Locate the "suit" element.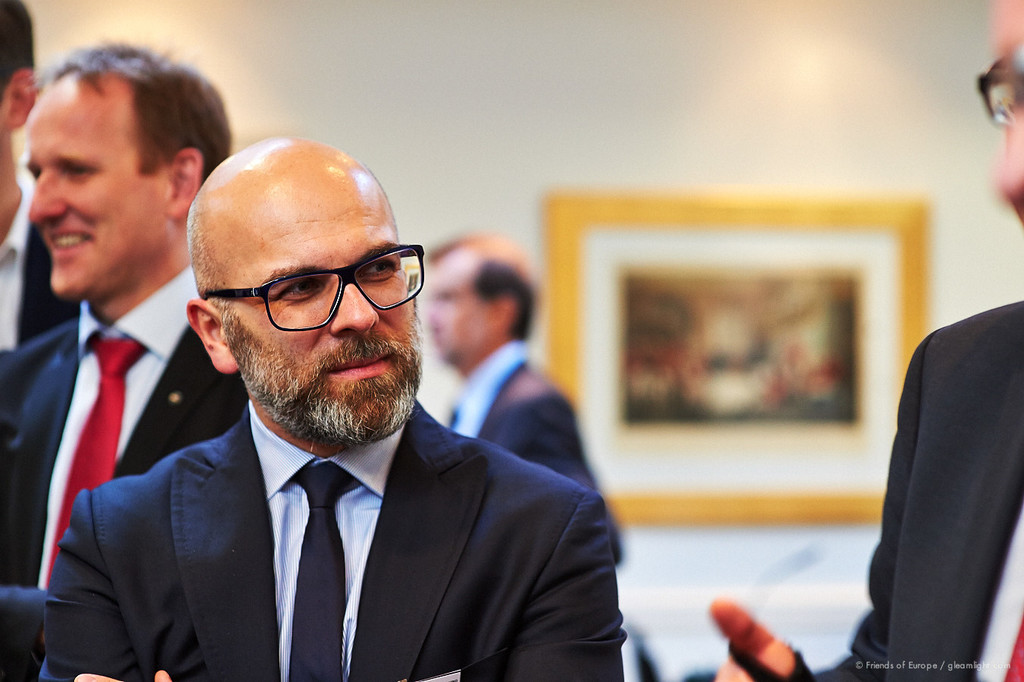
Element bbox: 0,179,81,357.
